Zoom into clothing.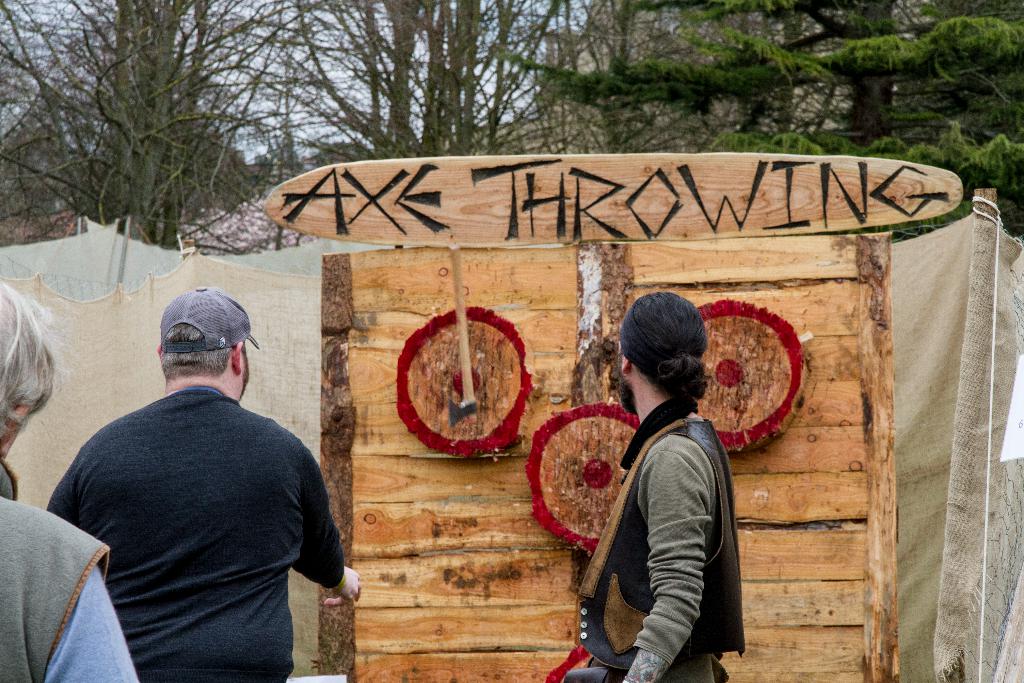
Zoom target: box(0, 463, 143, 682).
